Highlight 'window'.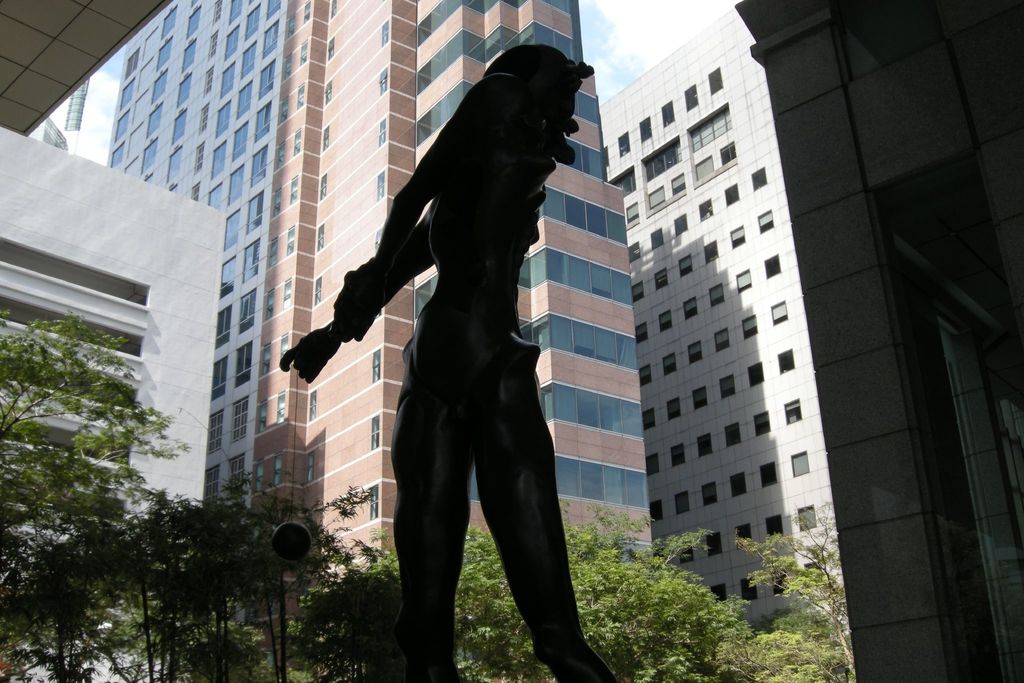
Highlighted region: 700:436:715:457.
